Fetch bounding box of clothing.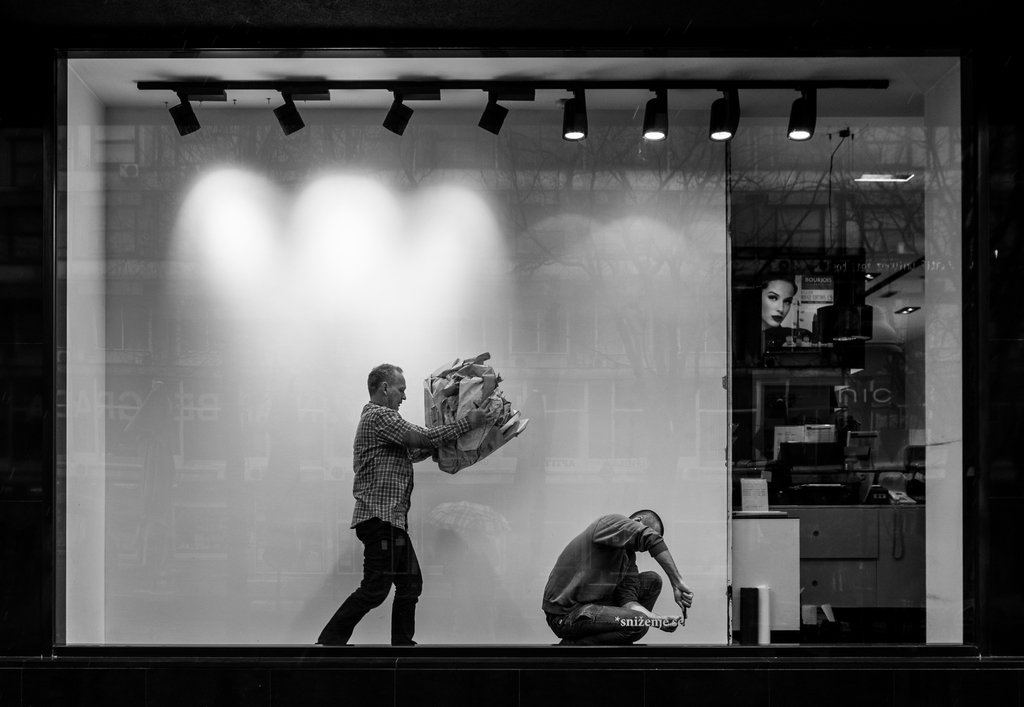
Bbox: x1=548, y1=505, x2=707, y2=649.
